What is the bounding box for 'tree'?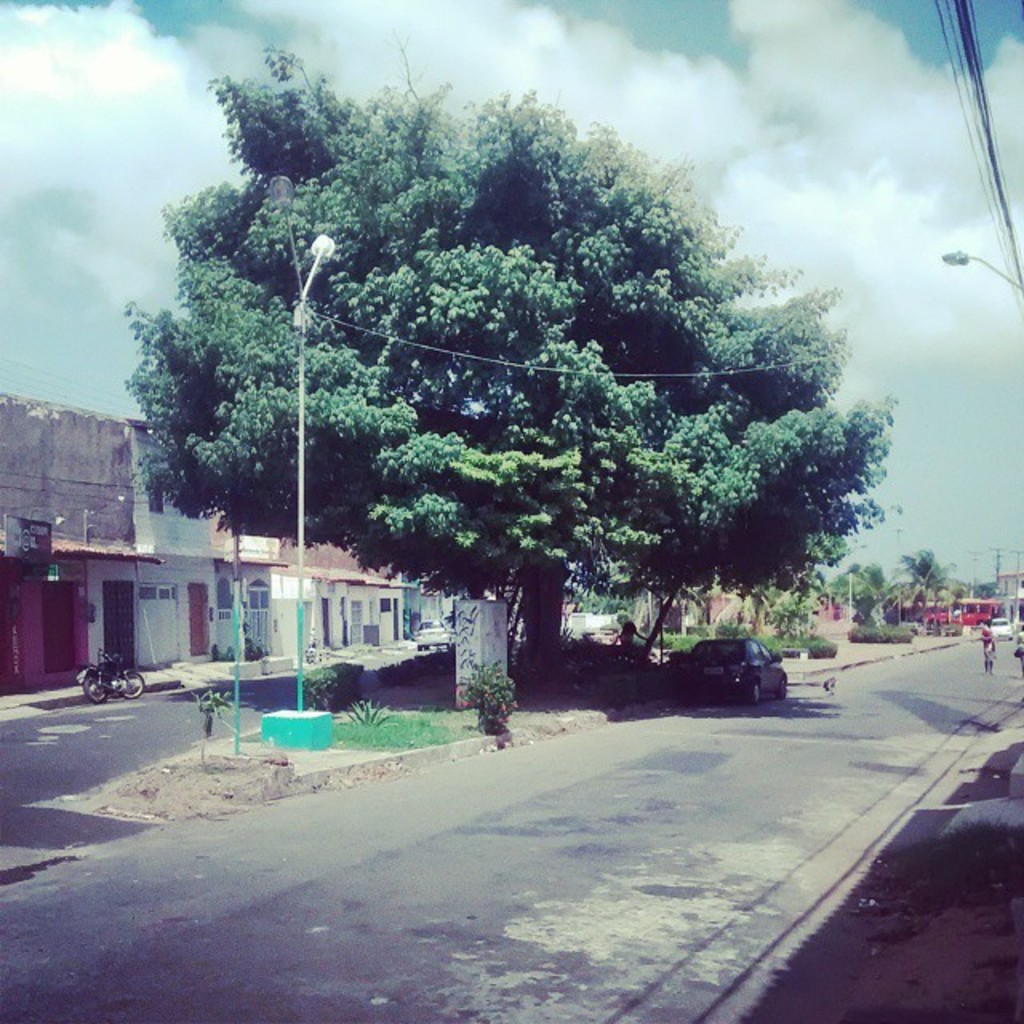
region(835, 562, 888, 621).
